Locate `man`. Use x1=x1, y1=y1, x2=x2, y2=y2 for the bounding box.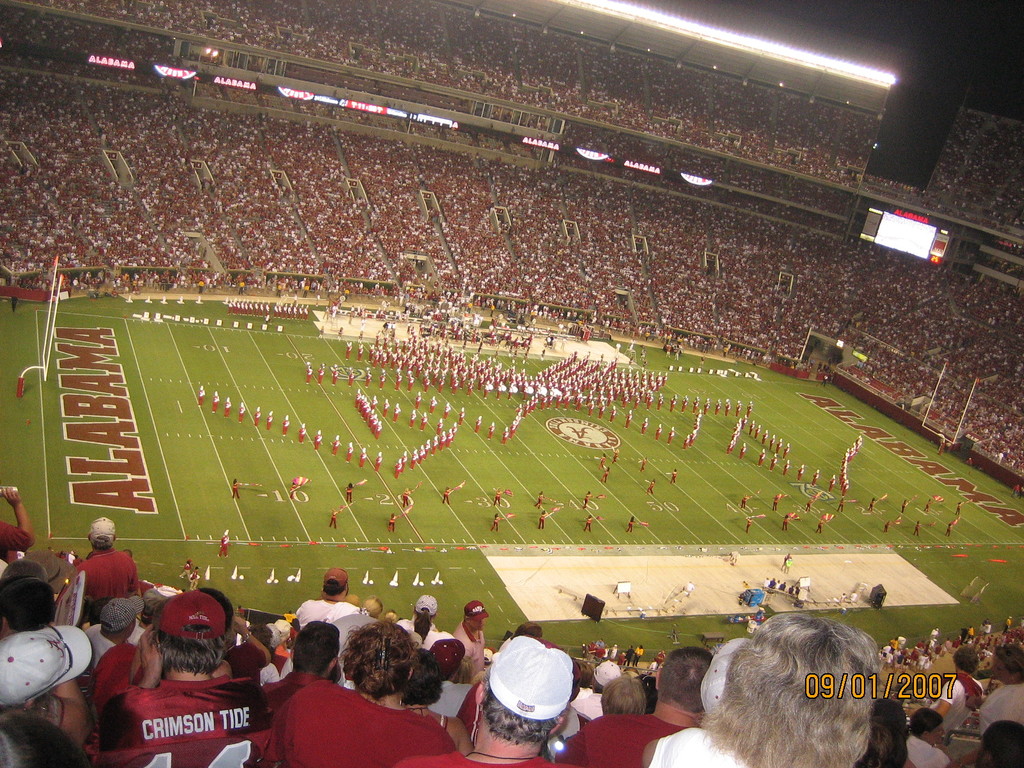
x1=188, y1=564, x2=199, y2=590.
